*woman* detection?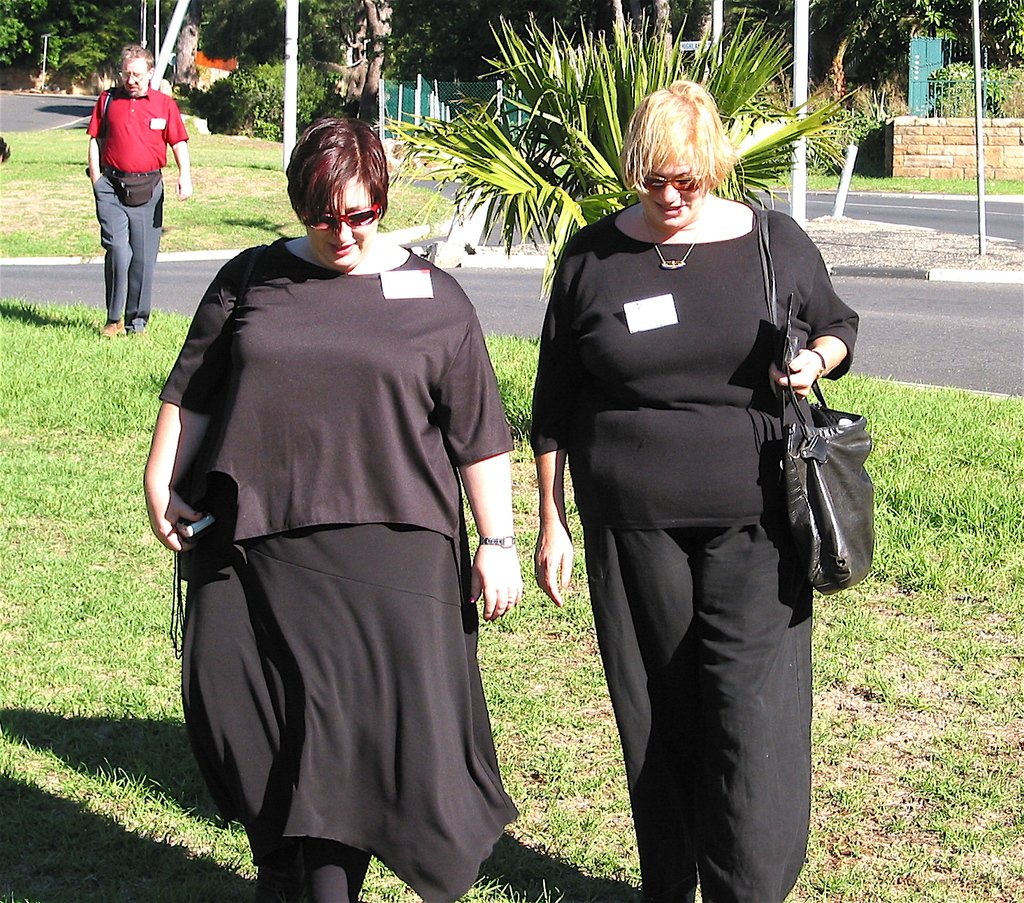
541 81 854 892
